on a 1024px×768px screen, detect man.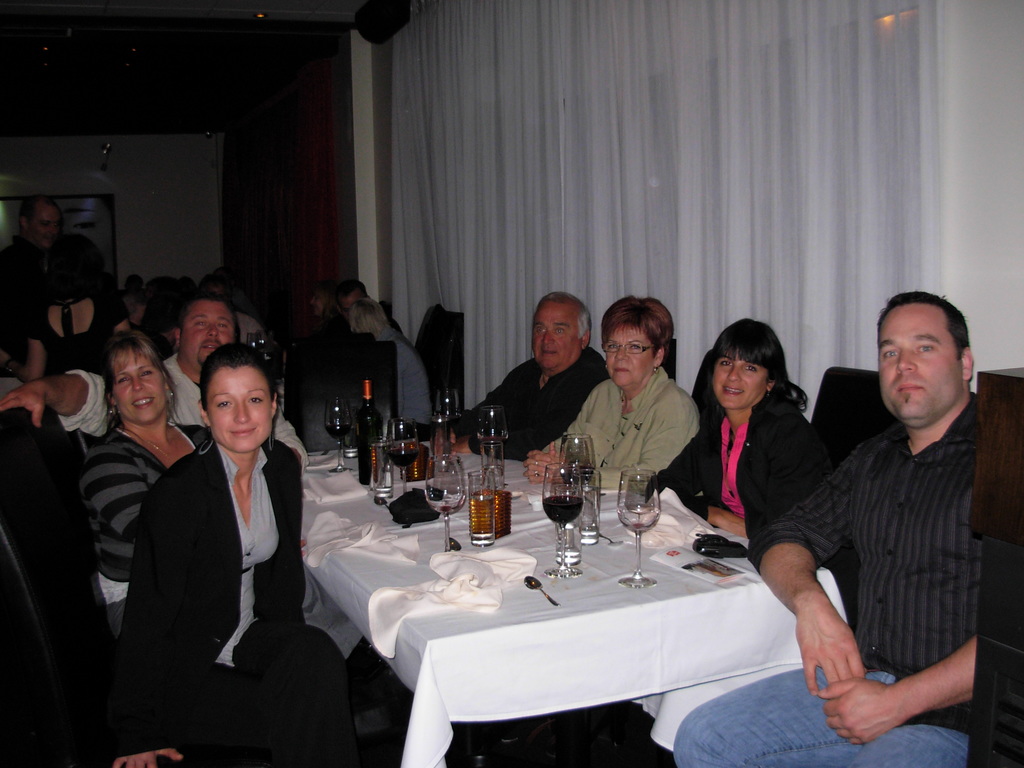
779/278/1002/758.
